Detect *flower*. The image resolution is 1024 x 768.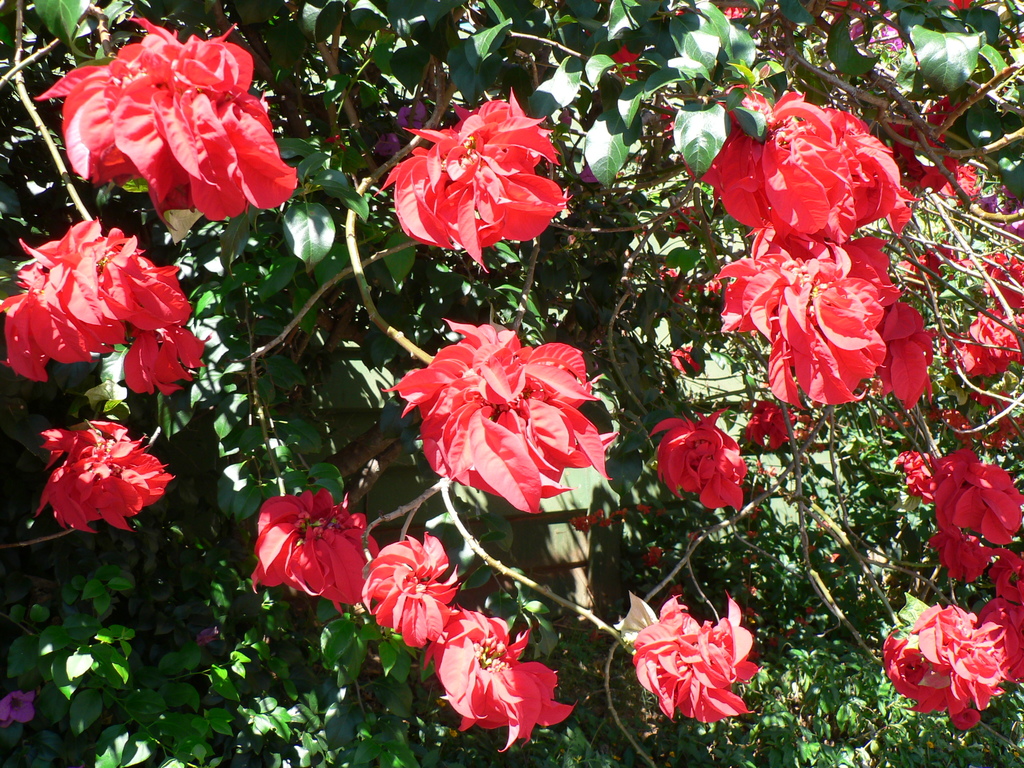
x1=944, y1=0, x2=973, y2=13.
